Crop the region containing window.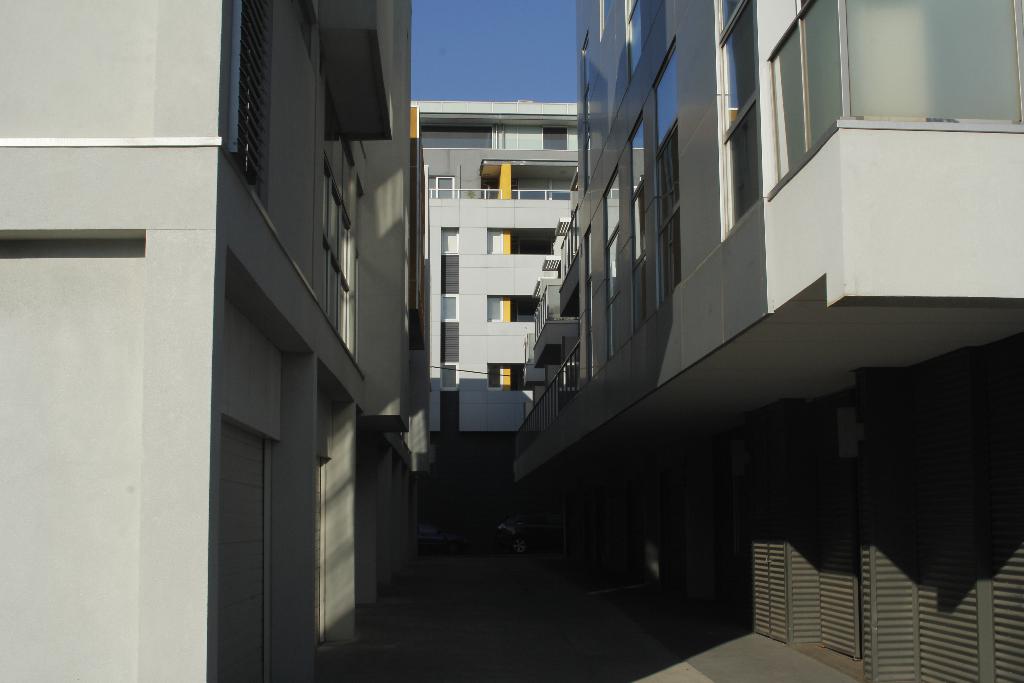
Crop region: 480, 177, 493, 199.
